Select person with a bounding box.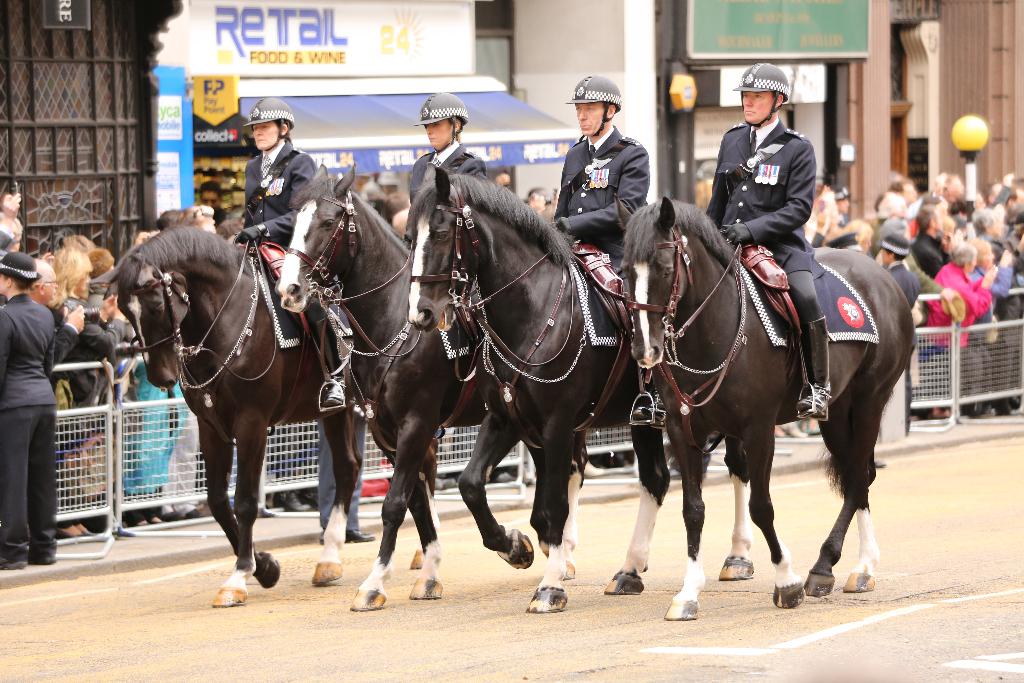
region(52, 260, 109, 399).
